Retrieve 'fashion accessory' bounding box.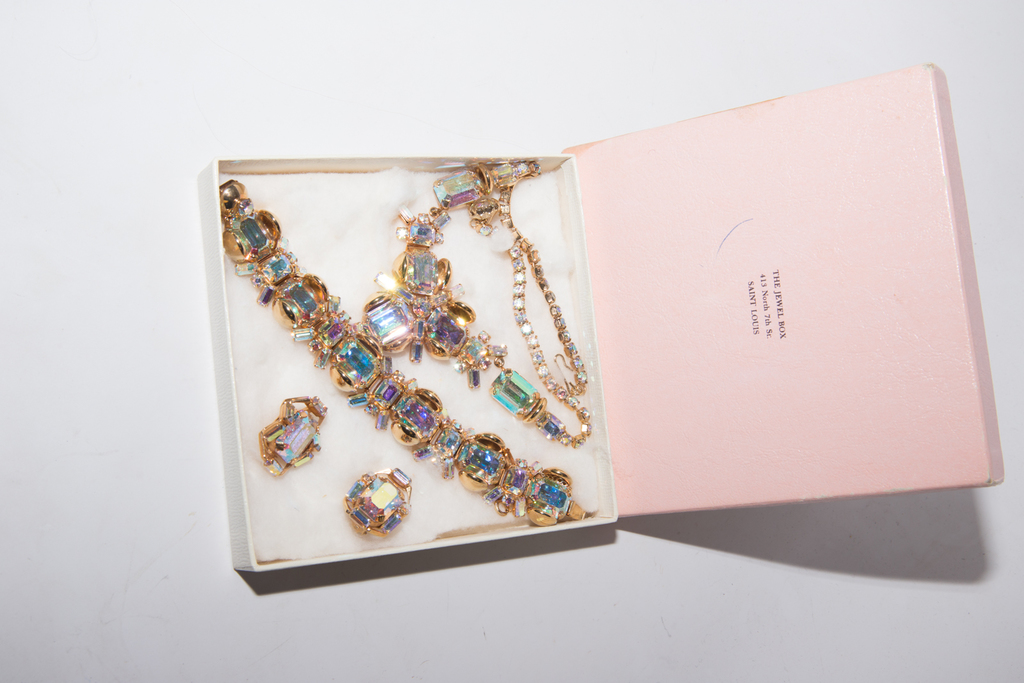
Bounding box: (left=257, top=396, right=330, bottom=479).
